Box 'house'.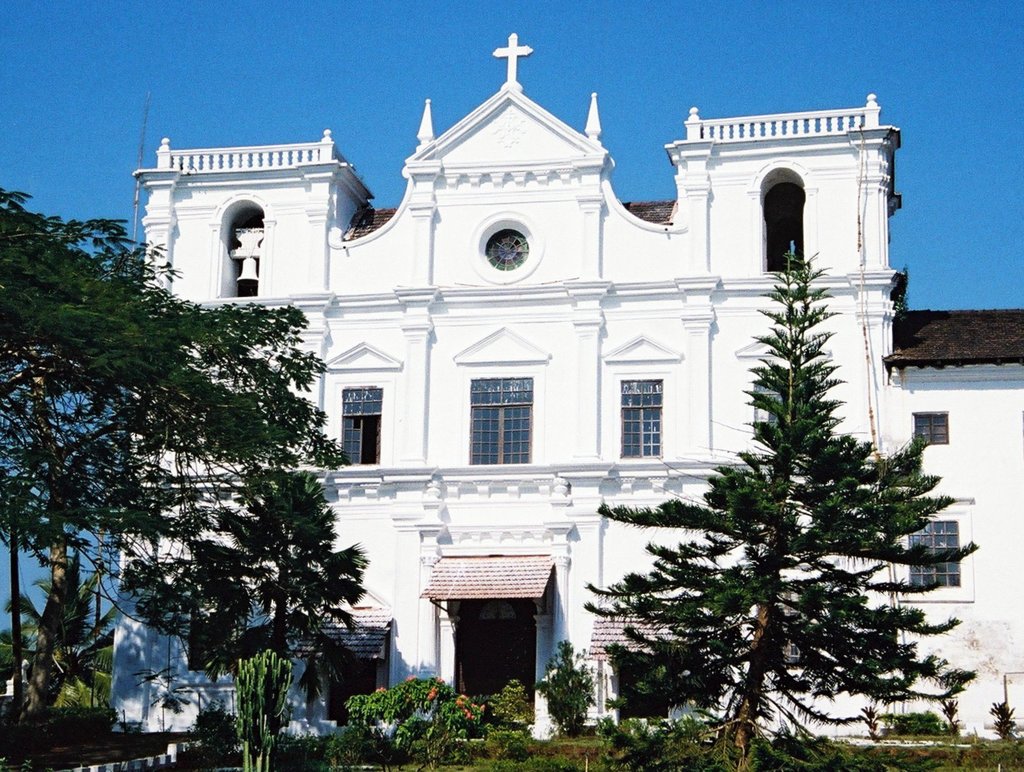
{"x1": 131, "y1": 26, "x2": 906, "y2": 753}.
